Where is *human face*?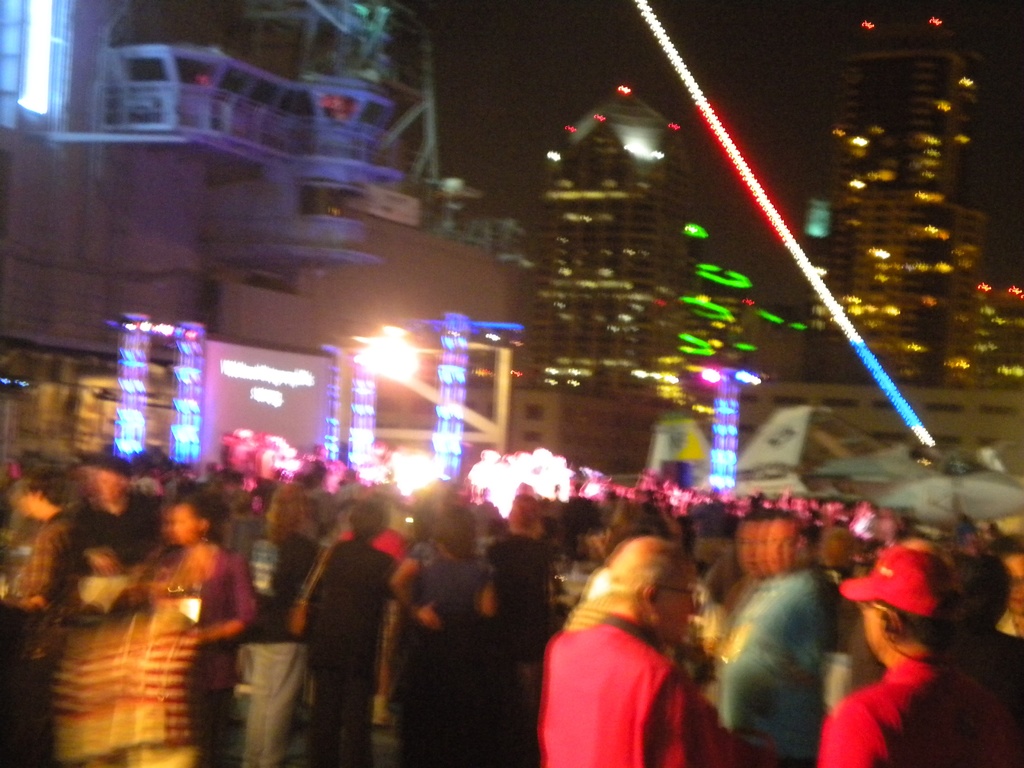
865:602:890:667.
